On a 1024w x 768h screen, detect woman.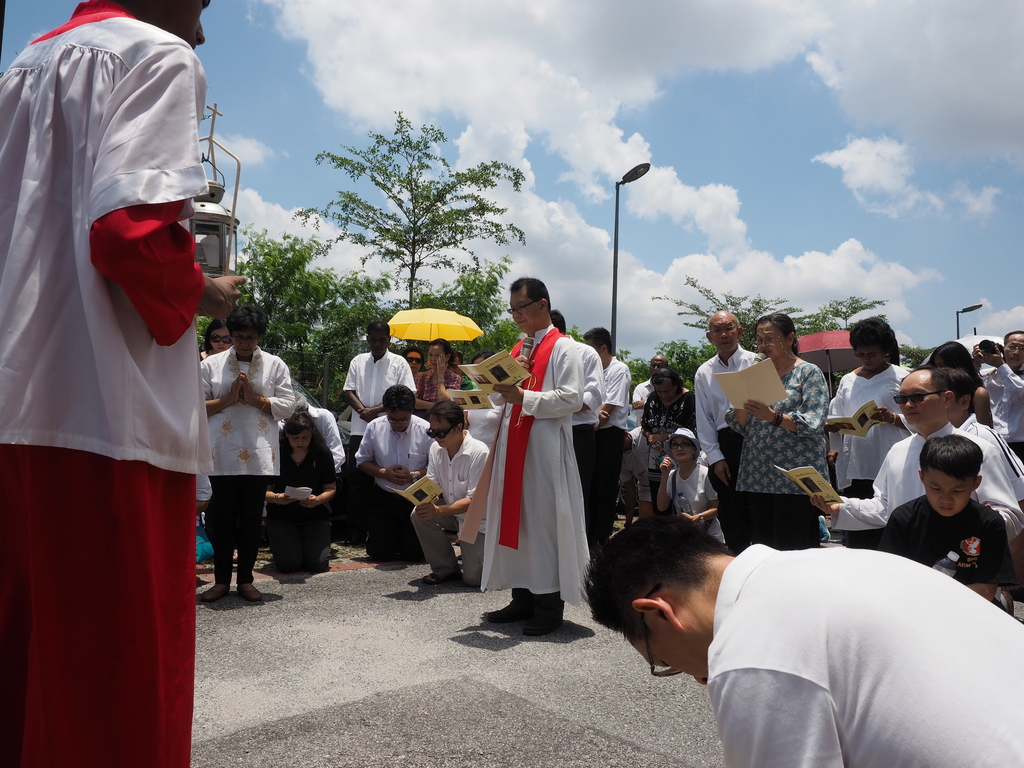
652:423:715:537.
